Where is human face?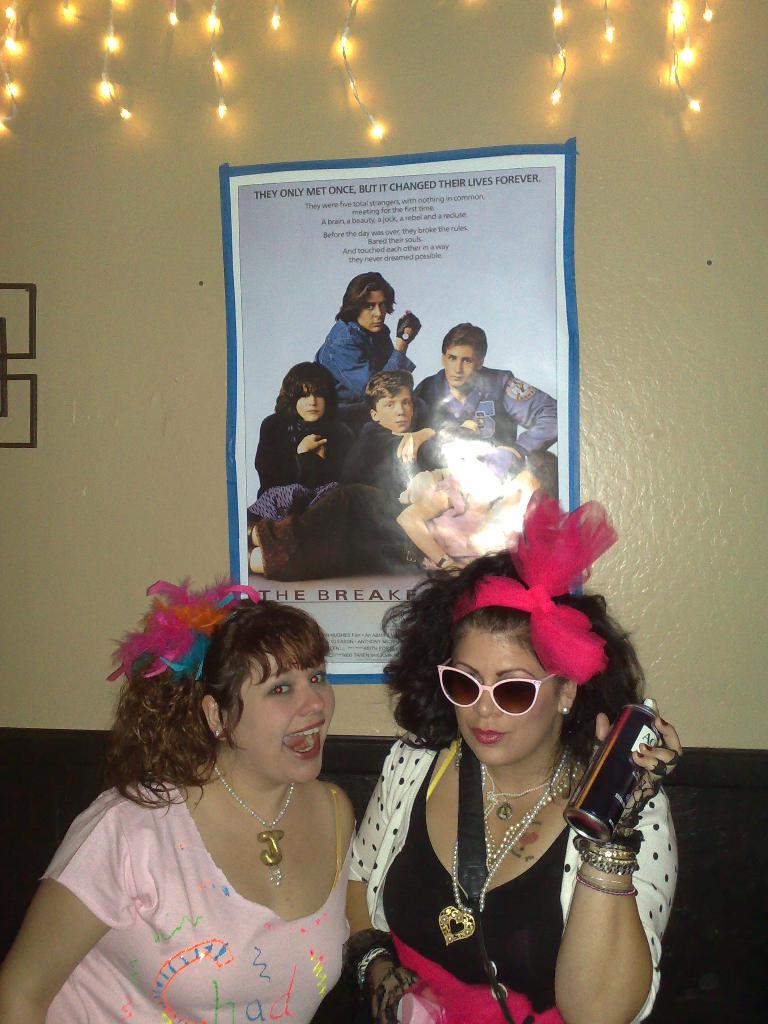
<box>373,383,412,429</box>.
